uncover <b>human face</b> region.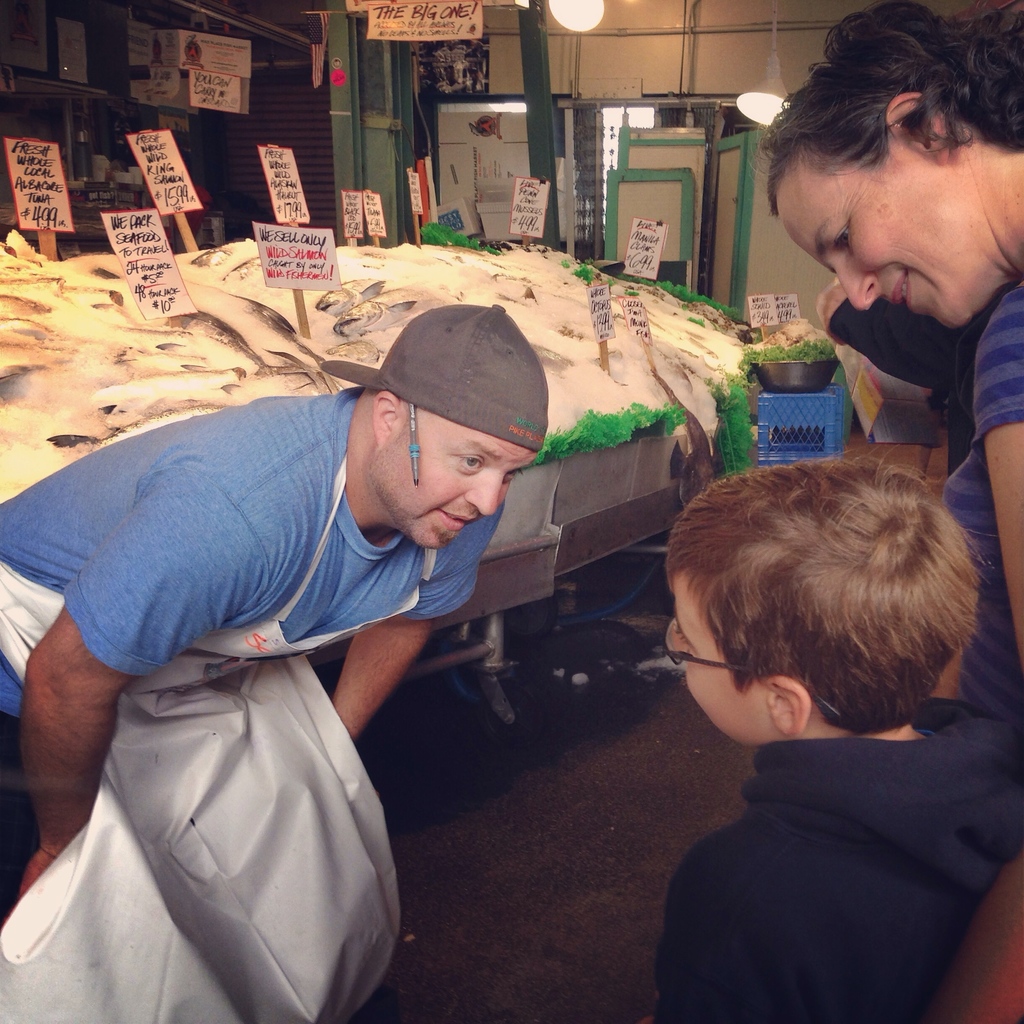
Uncovered: [776, 127, 1010, 312].
